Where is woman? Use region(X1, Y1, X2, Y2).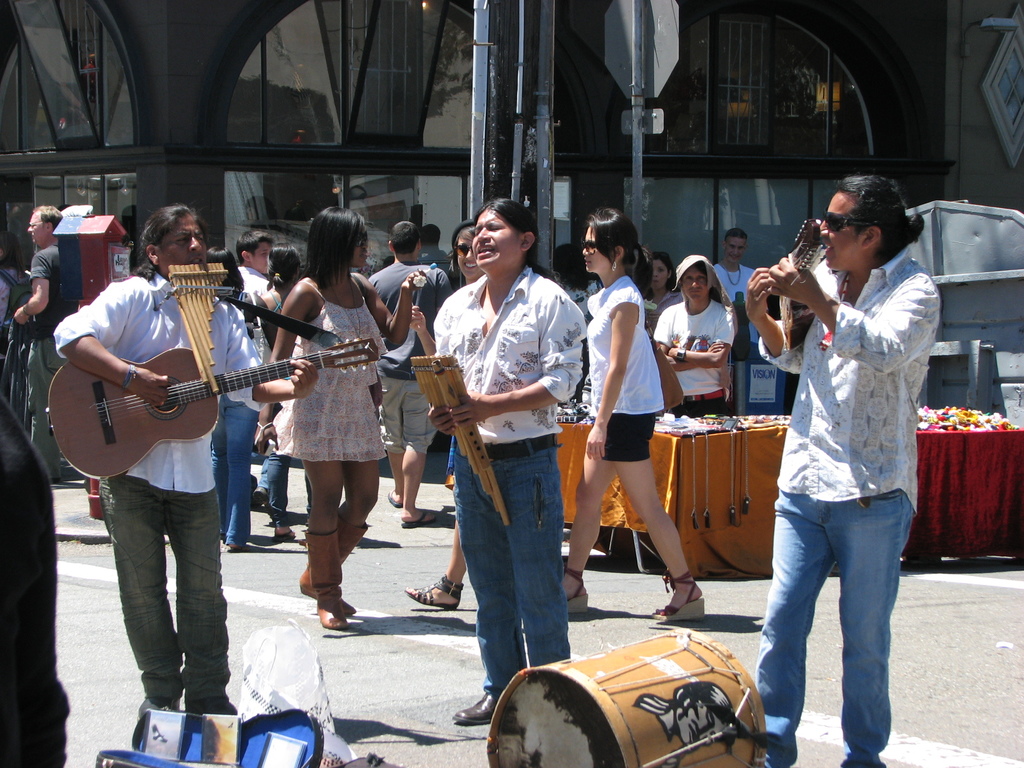
region(546, 218, 708, 627).
